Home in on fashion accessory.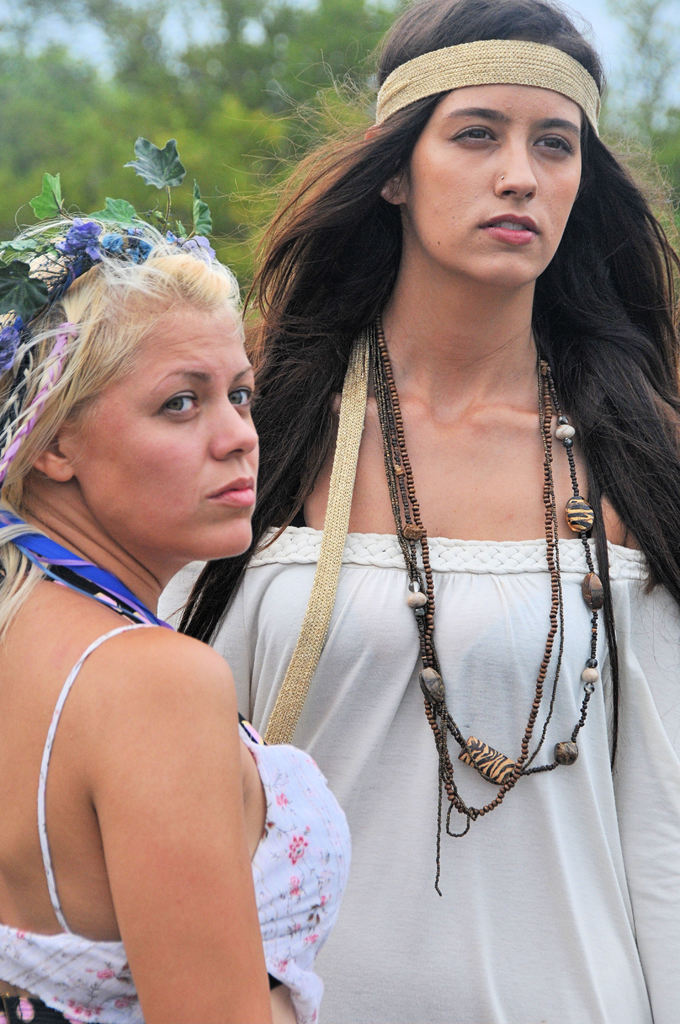
Homed in at detection(358, 314, 603, 897).
